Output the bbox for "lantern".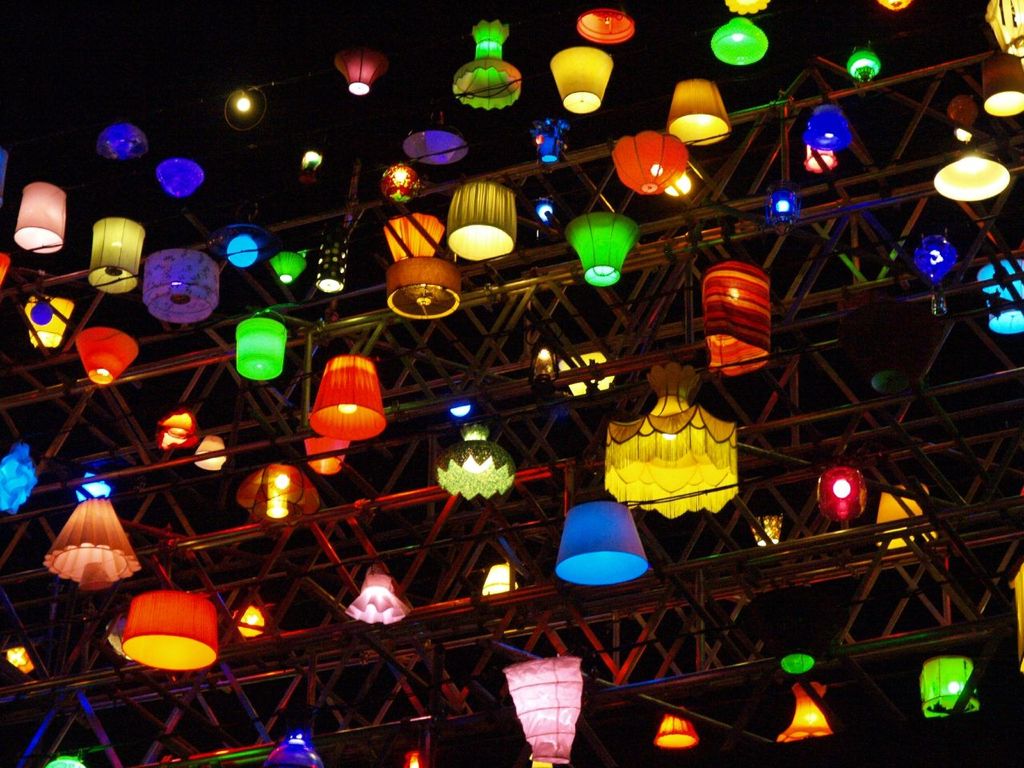
x1=154 y1=158 x2=202 y2=198.
